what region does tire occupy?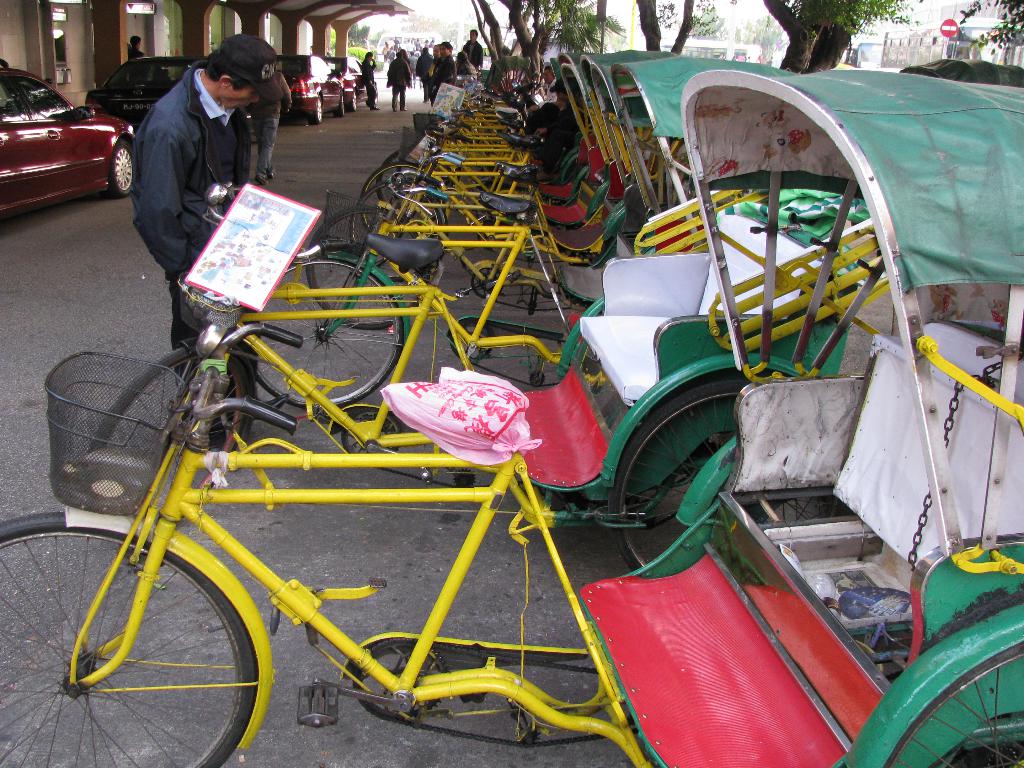
detection(0, 508, 264, 767).
